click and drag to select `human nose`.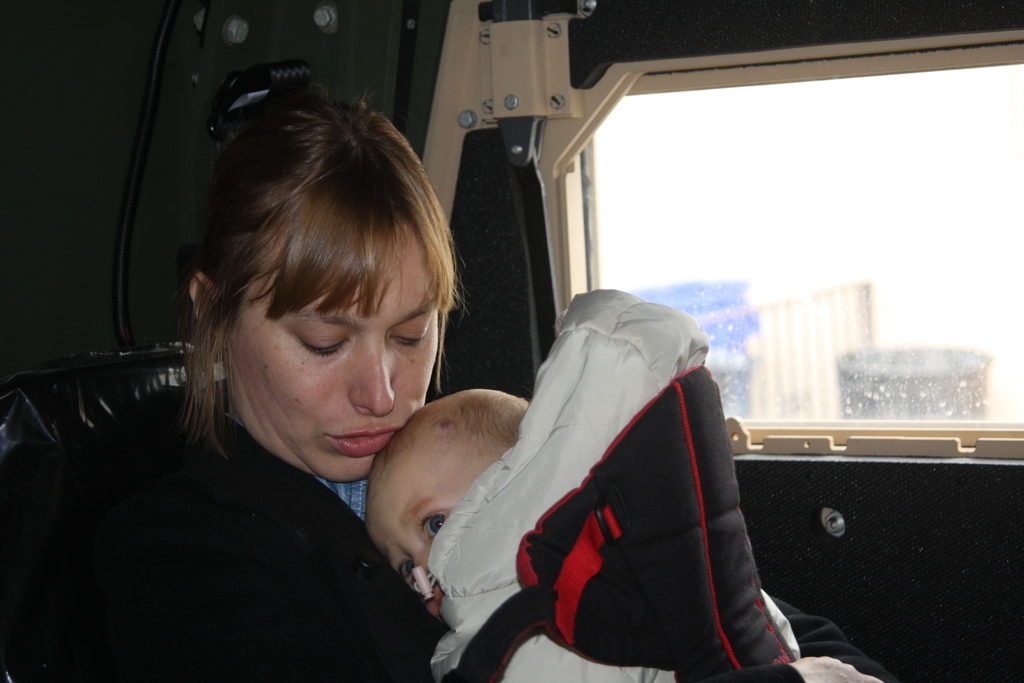
Selection: locate(416, 526, 435, 588).
